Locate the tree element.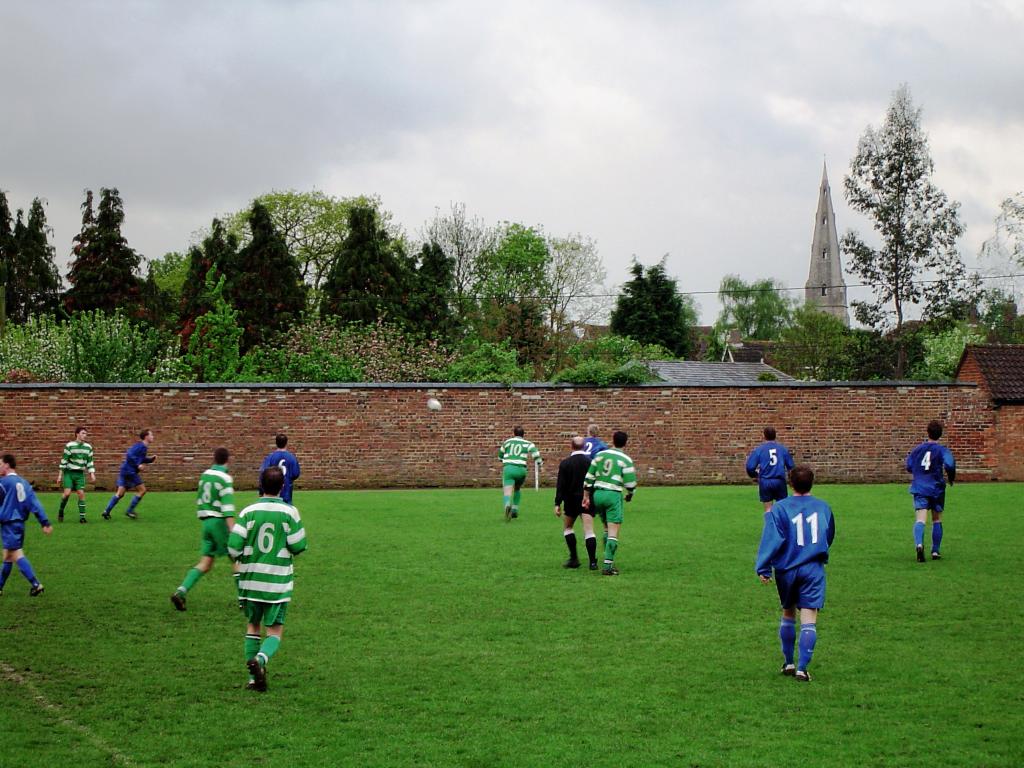
Element bbox: select_region(703, 273, 803, 365).
